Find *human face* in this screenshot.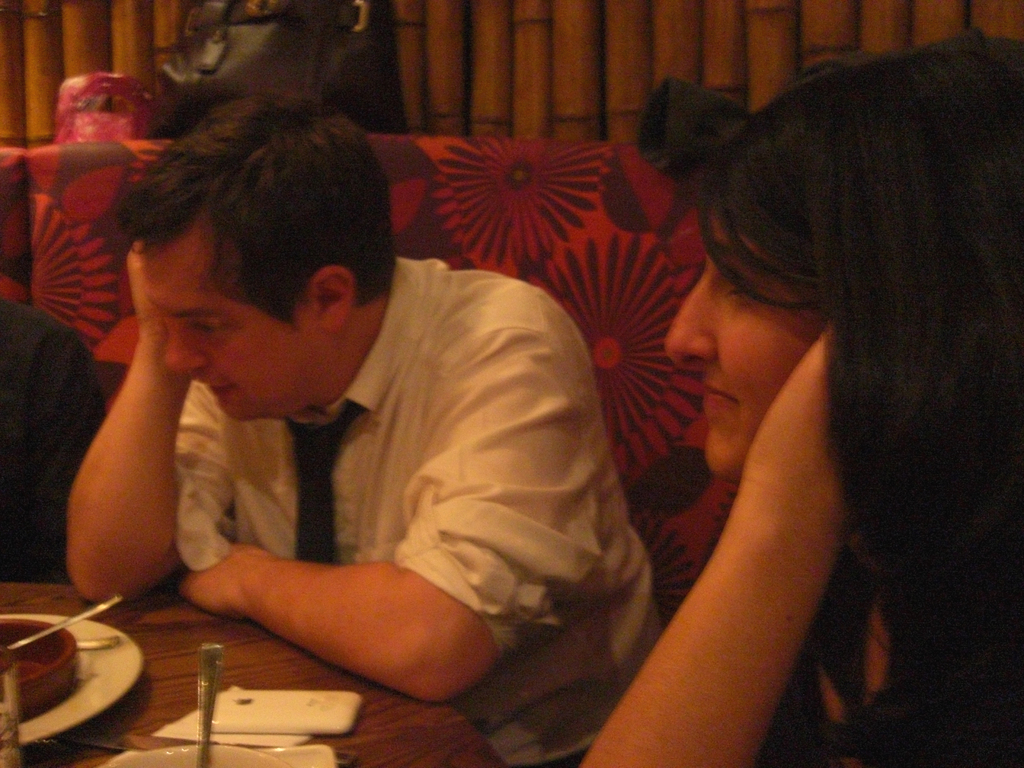
The bounding box for *human face* is detection(668, 207, 829, 479).
